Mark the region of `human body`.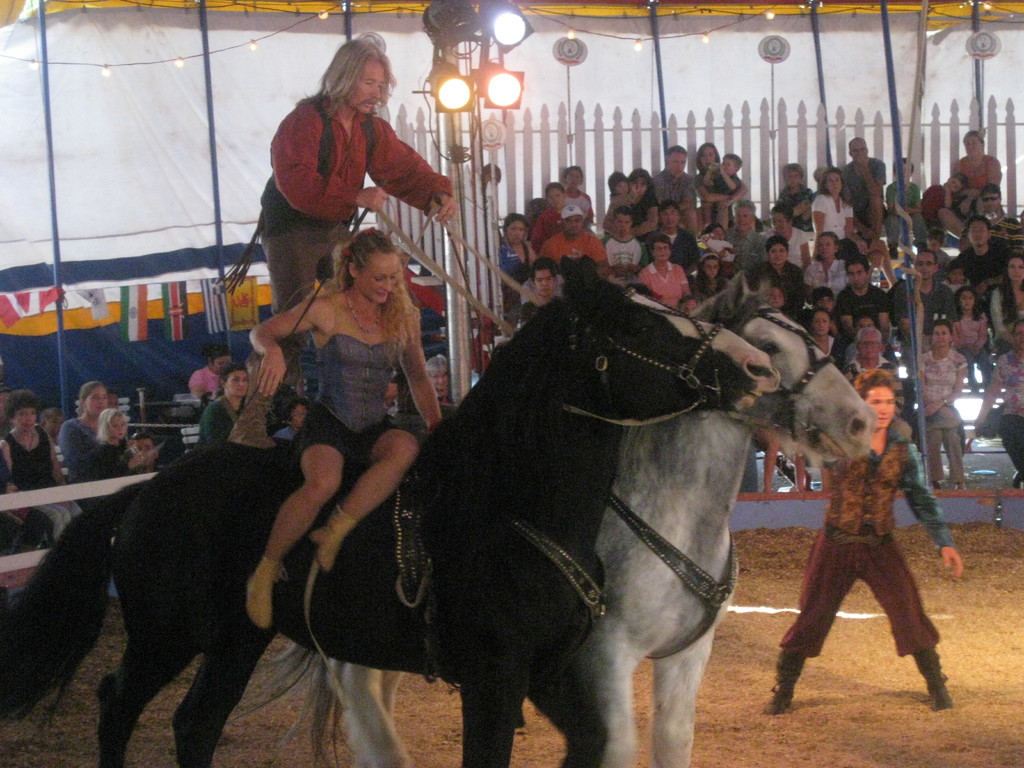
Region: rect(258, 31, 442, 286).
